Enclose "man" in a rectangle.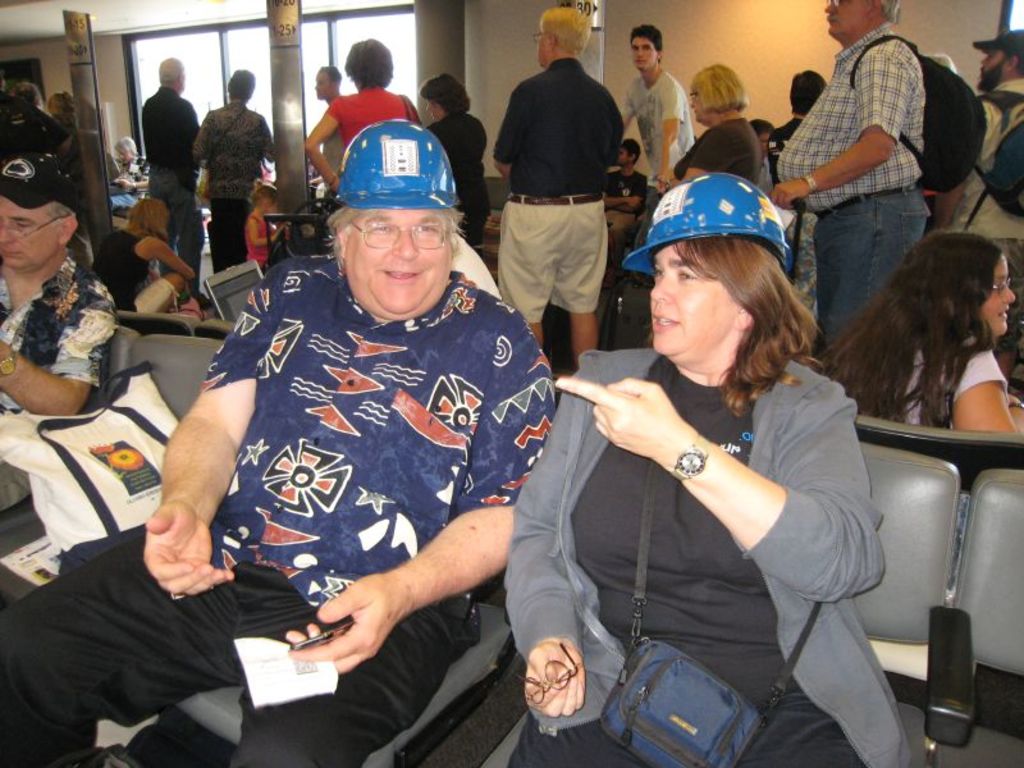
[0,124,575,767].
